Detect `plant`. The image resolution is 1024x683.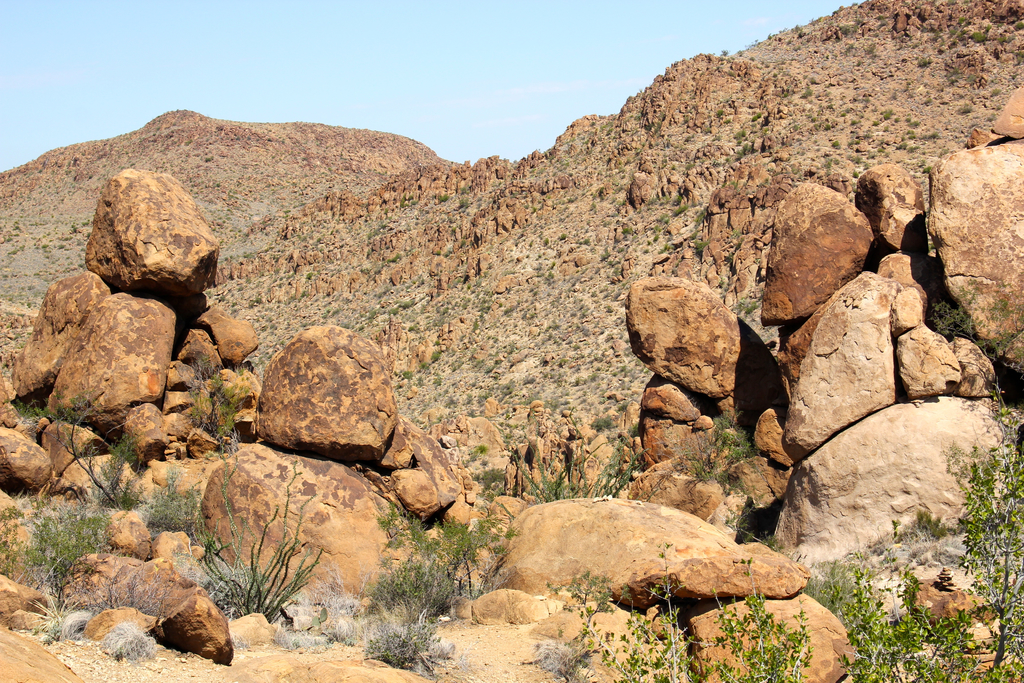
(653, 409, 763, 508).
